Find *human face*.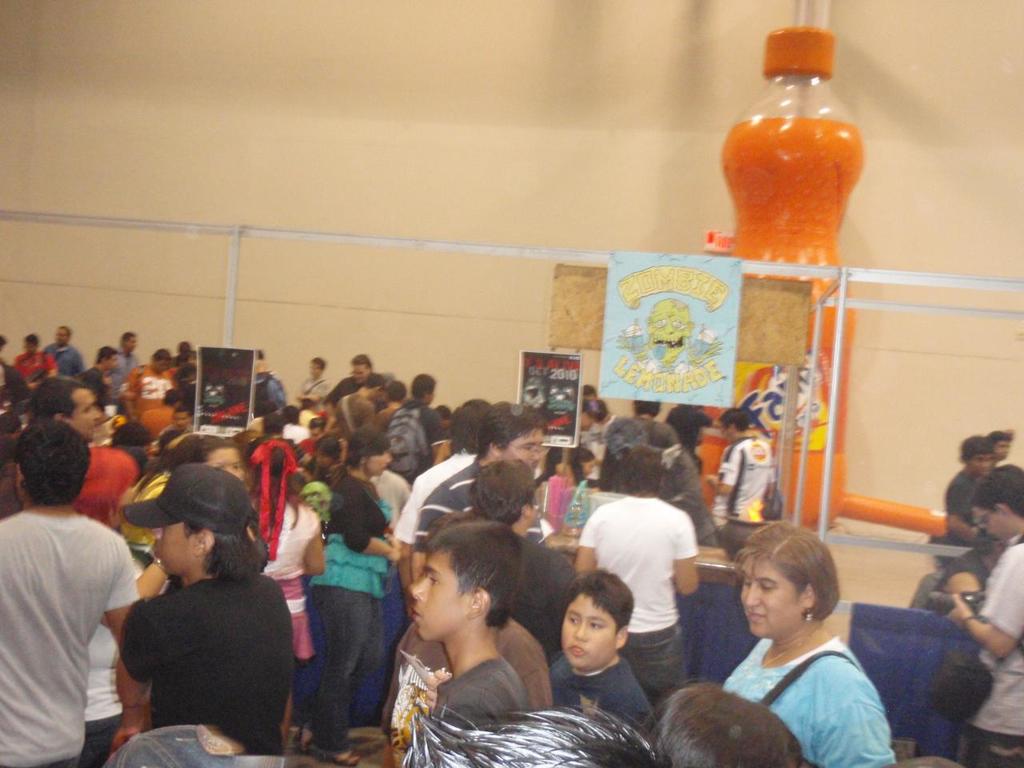
(407,551,471,642).
